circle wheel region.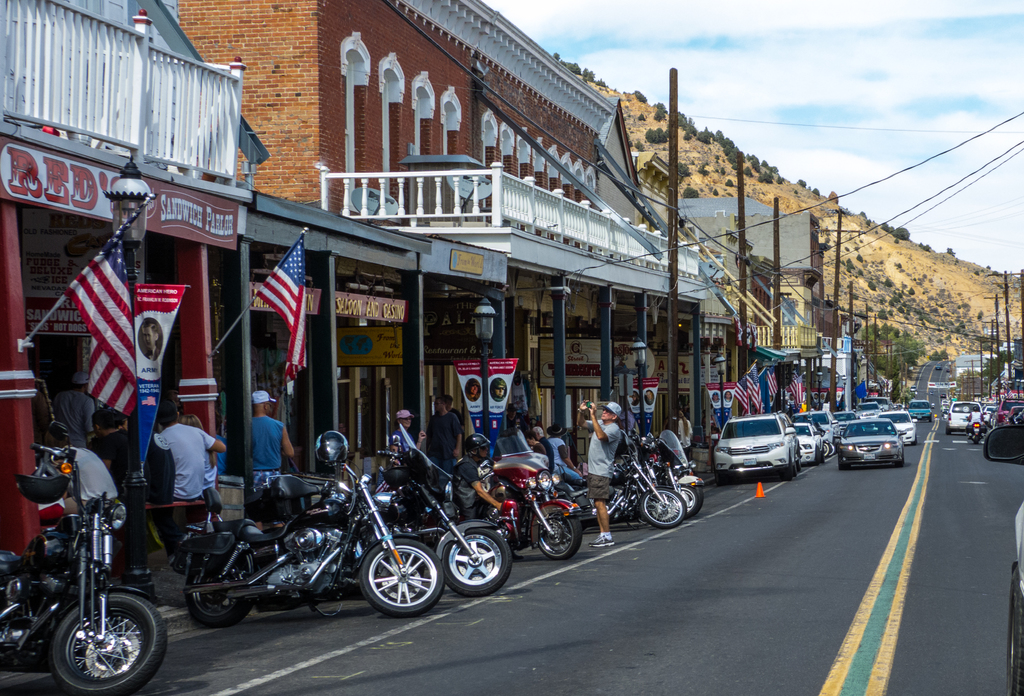
Region: bbox=(187, 555, 253, 626).
